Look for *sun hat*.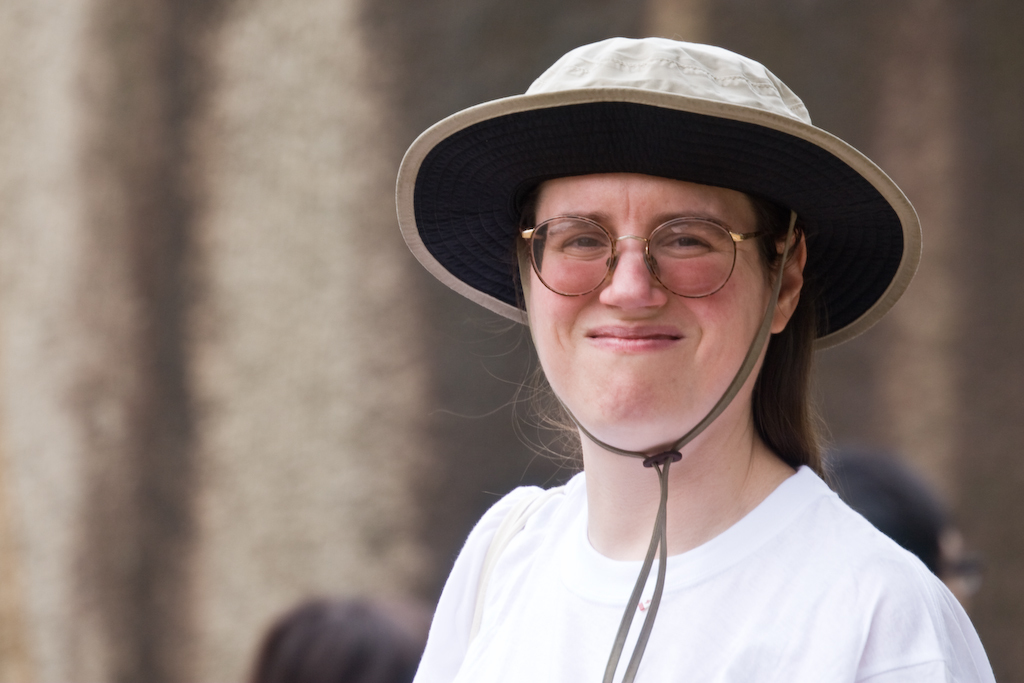
Found: bbox=(391, 36, 920, 682).
